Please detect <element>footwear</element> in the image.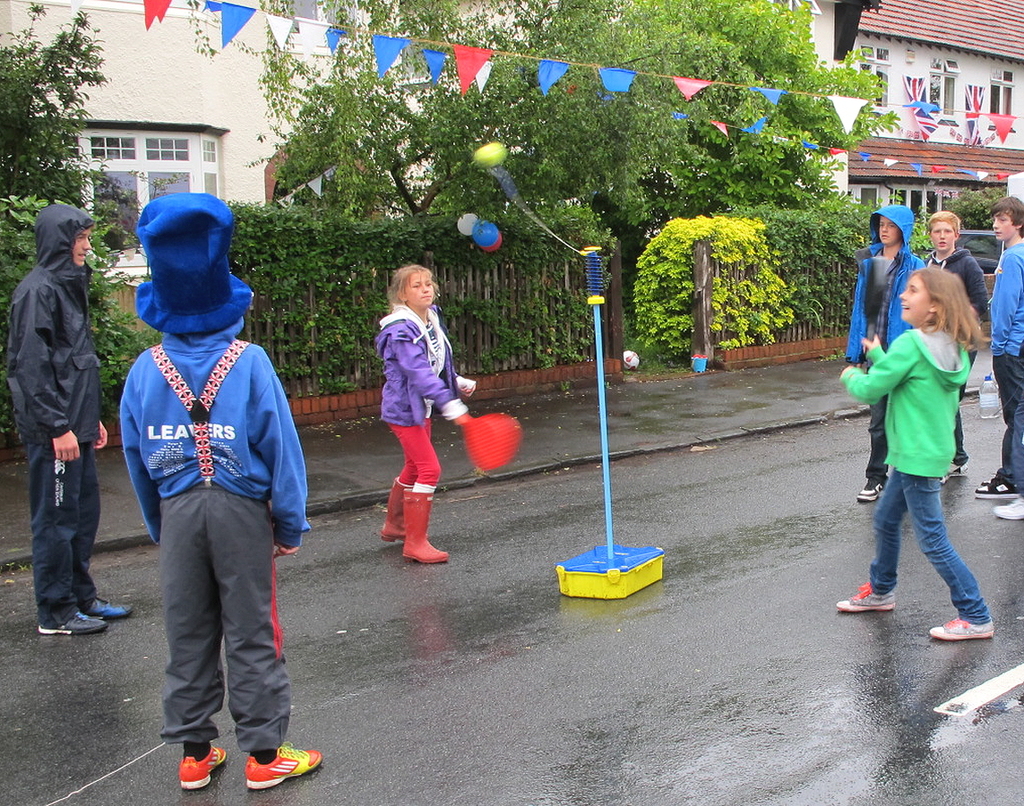
89/604/129/624.
